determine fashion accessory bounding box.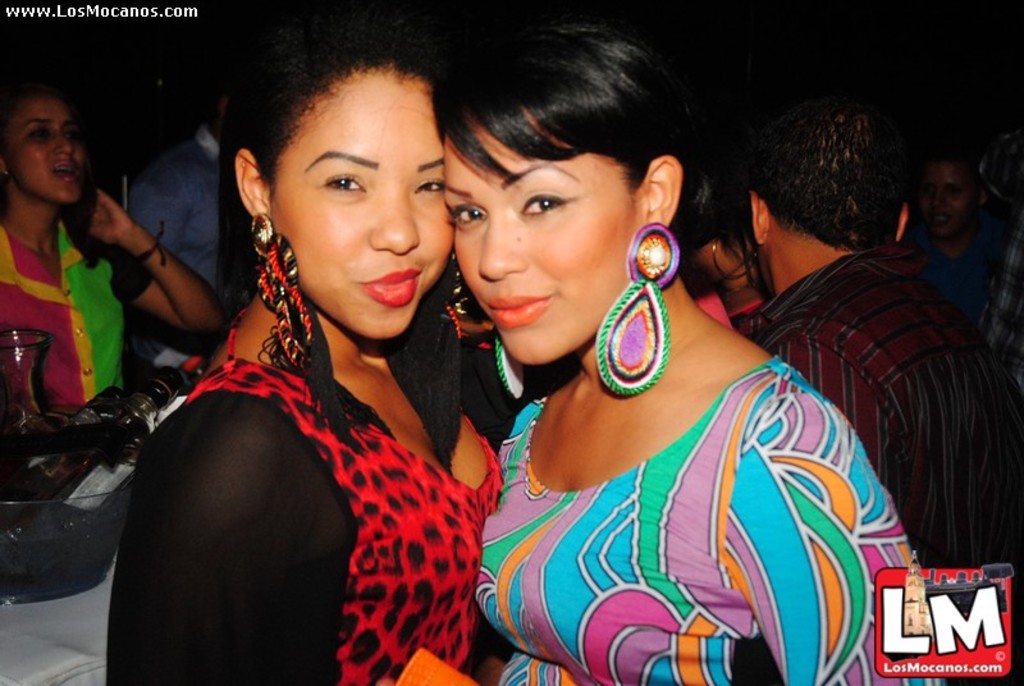
Determined: x1=492, y1=331, x2=532, y2=401.
